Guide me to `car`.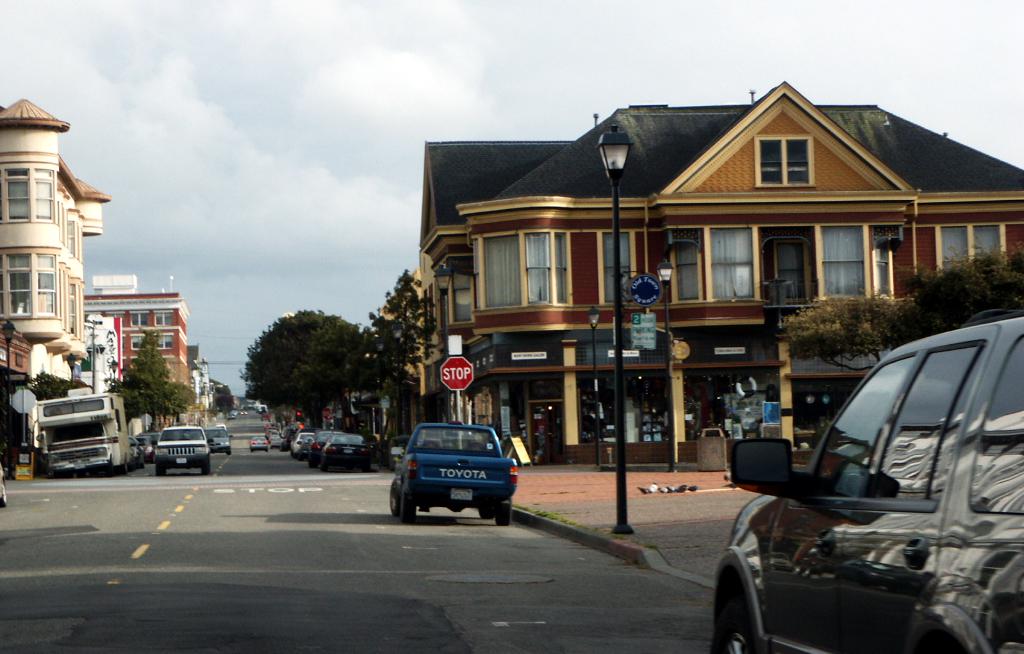
Guidance: <region>0, 456, 5, 505</region>.
